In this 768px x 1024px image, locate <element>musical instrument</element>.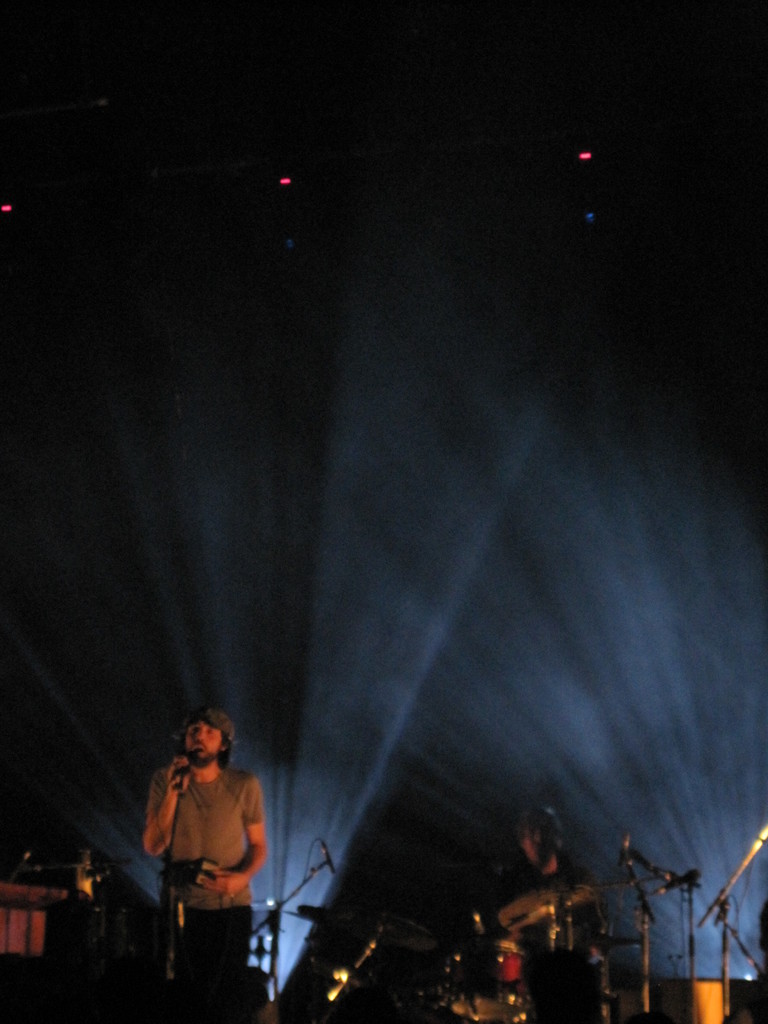
Bounding box: {"x1": 432, "y1": 984, "x2": 544, "y2": 1023}.
